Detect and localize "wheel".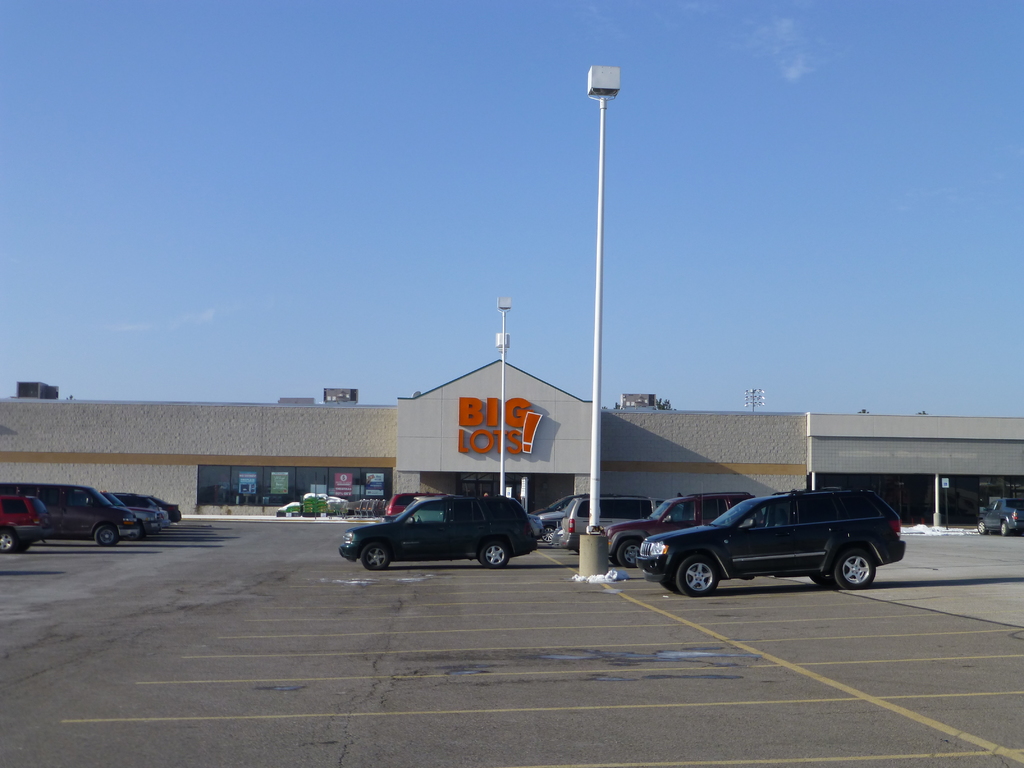
Localized at box(999, 520, 1007, 534).
